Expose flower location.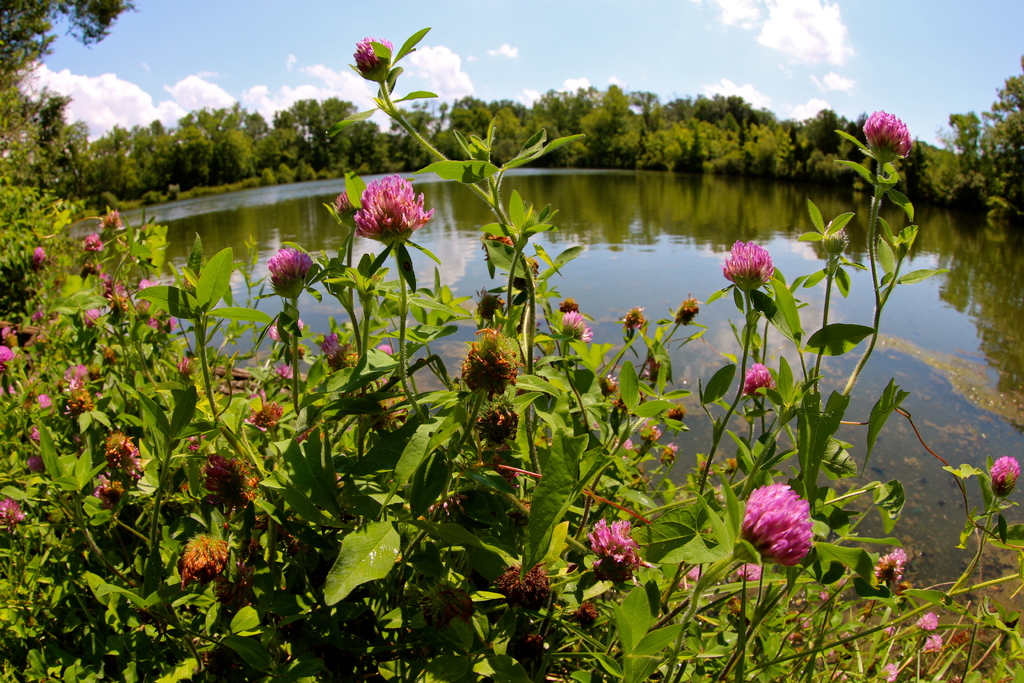
Exposed at 175 532 236 592.
